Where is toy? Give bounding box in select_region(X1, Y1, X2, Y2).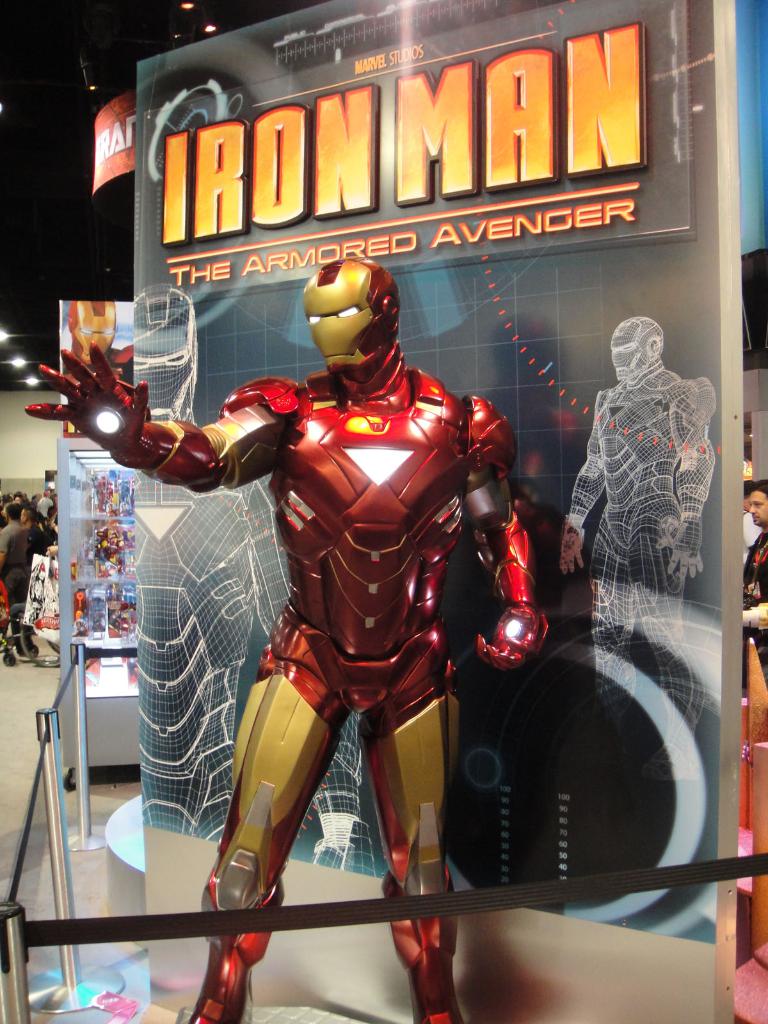
select_region(559, 310, 717, 785).
